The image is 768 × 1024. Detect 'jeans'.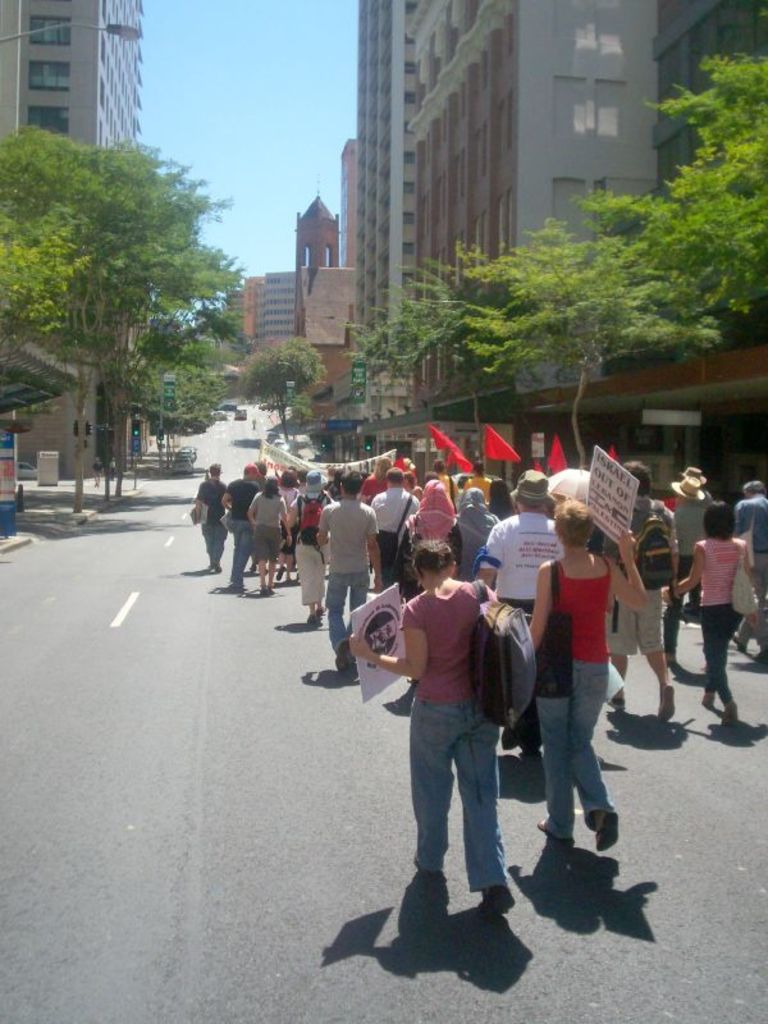
Detection: l=536, t=648, r=623, b=842.
